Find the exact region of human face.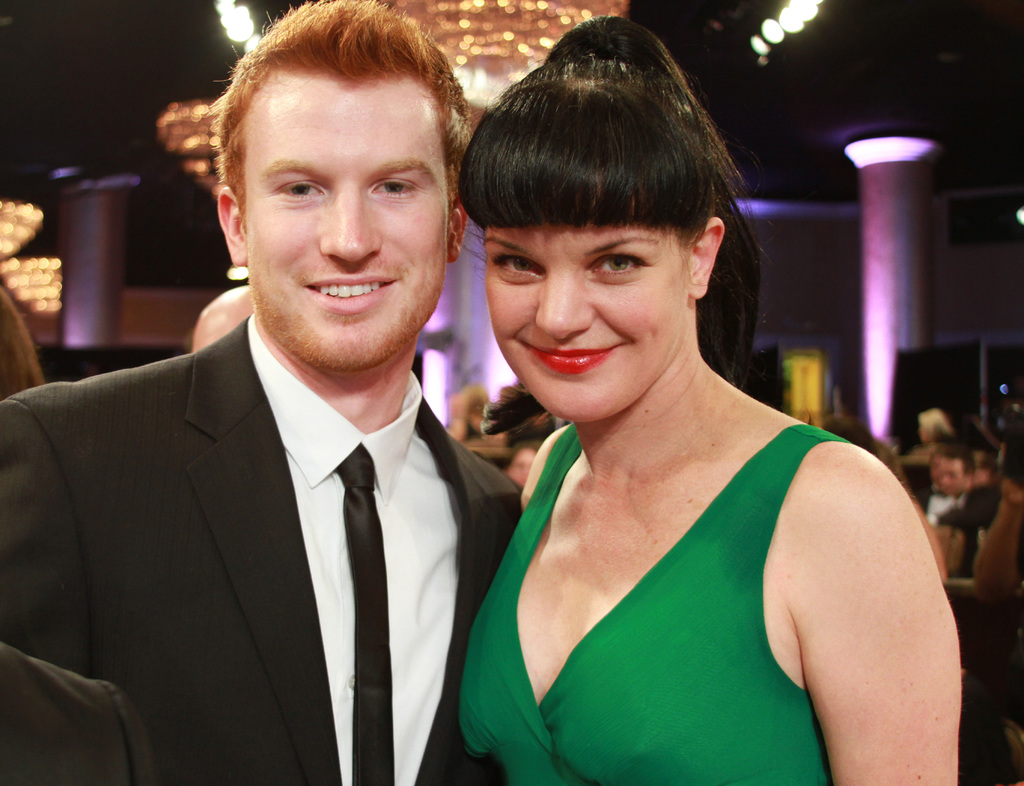
Exact region: {"left": 972, "top": 453, "right": 986, "bottom": 486}.
